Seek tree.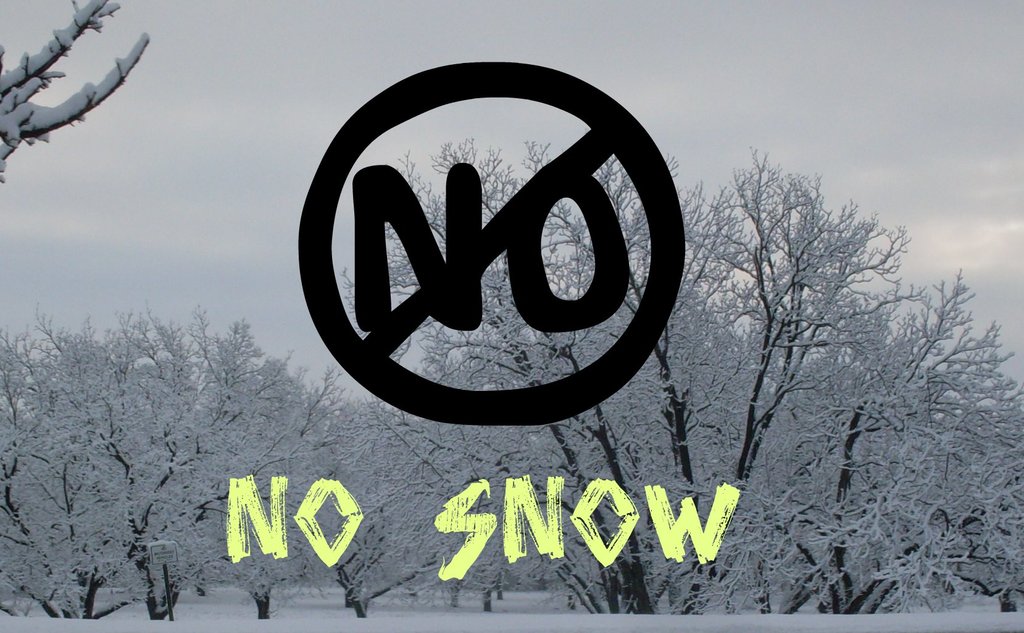
x1=0, y1=0, x2=151, y2=179.
